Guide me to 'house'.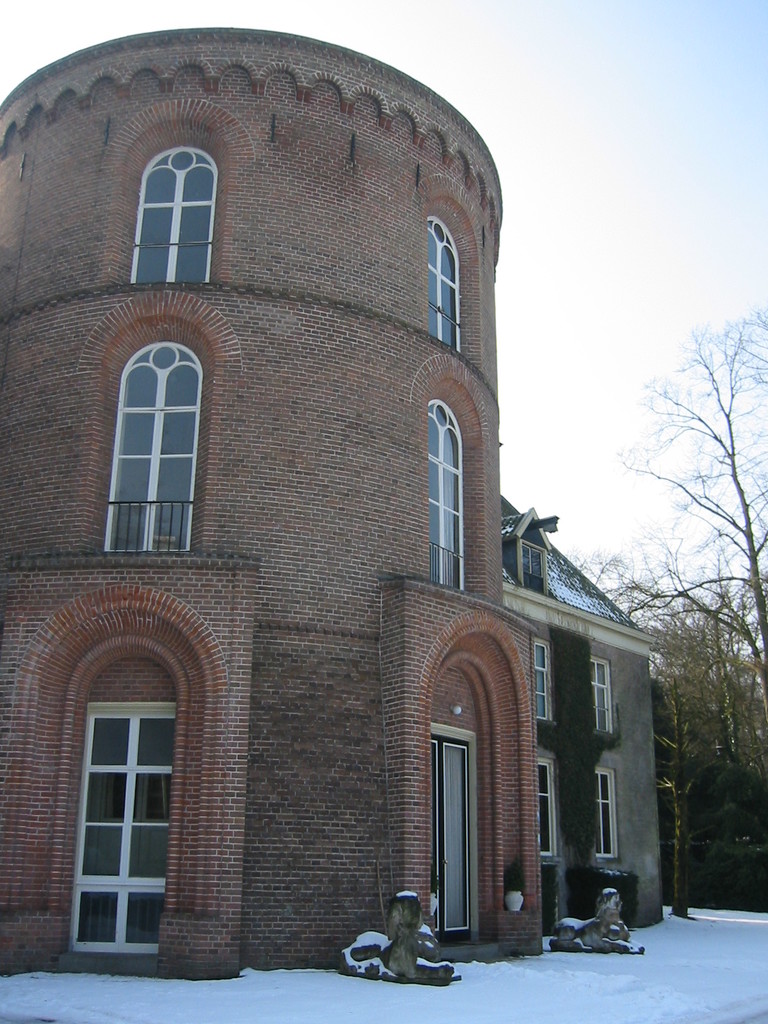
Guidance: locate(0, 55, 664, 976).
